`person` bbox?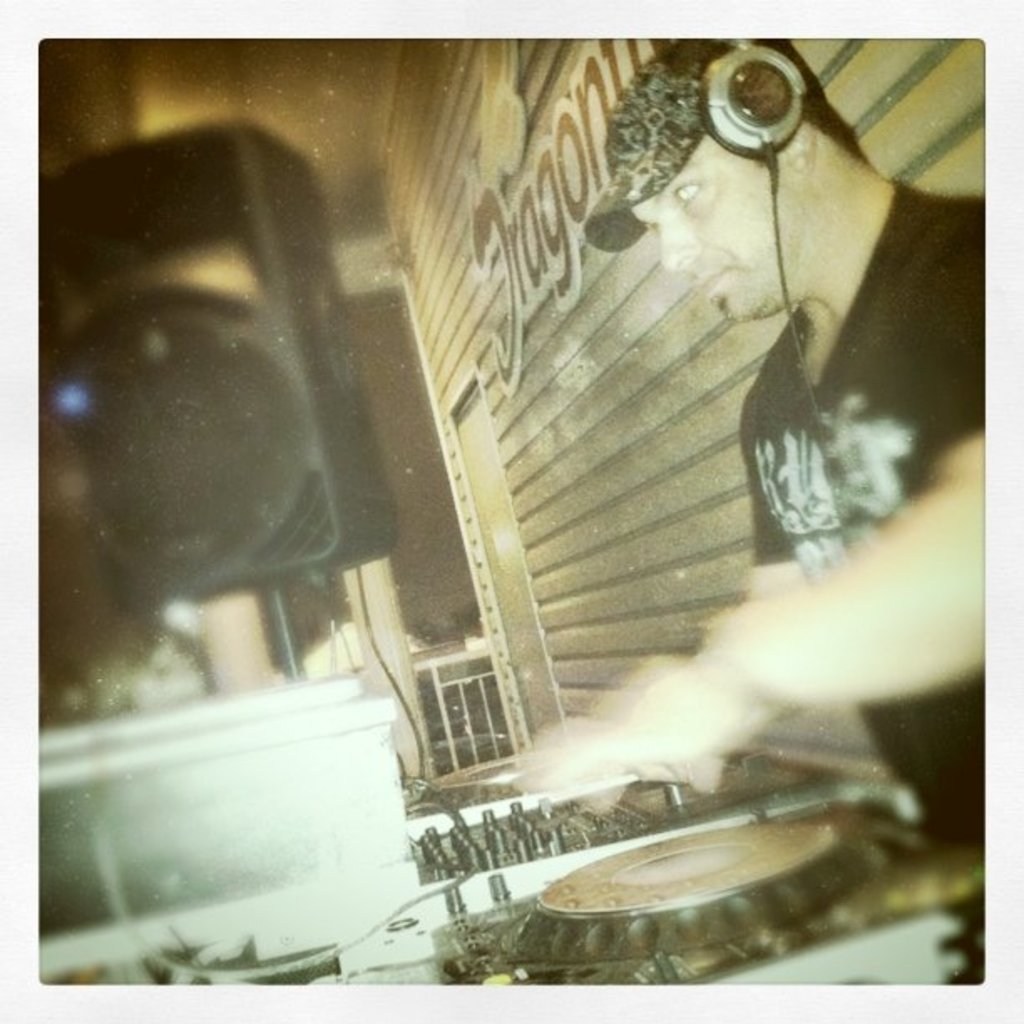
x1=500 y1=33 x2=996 y2=986
